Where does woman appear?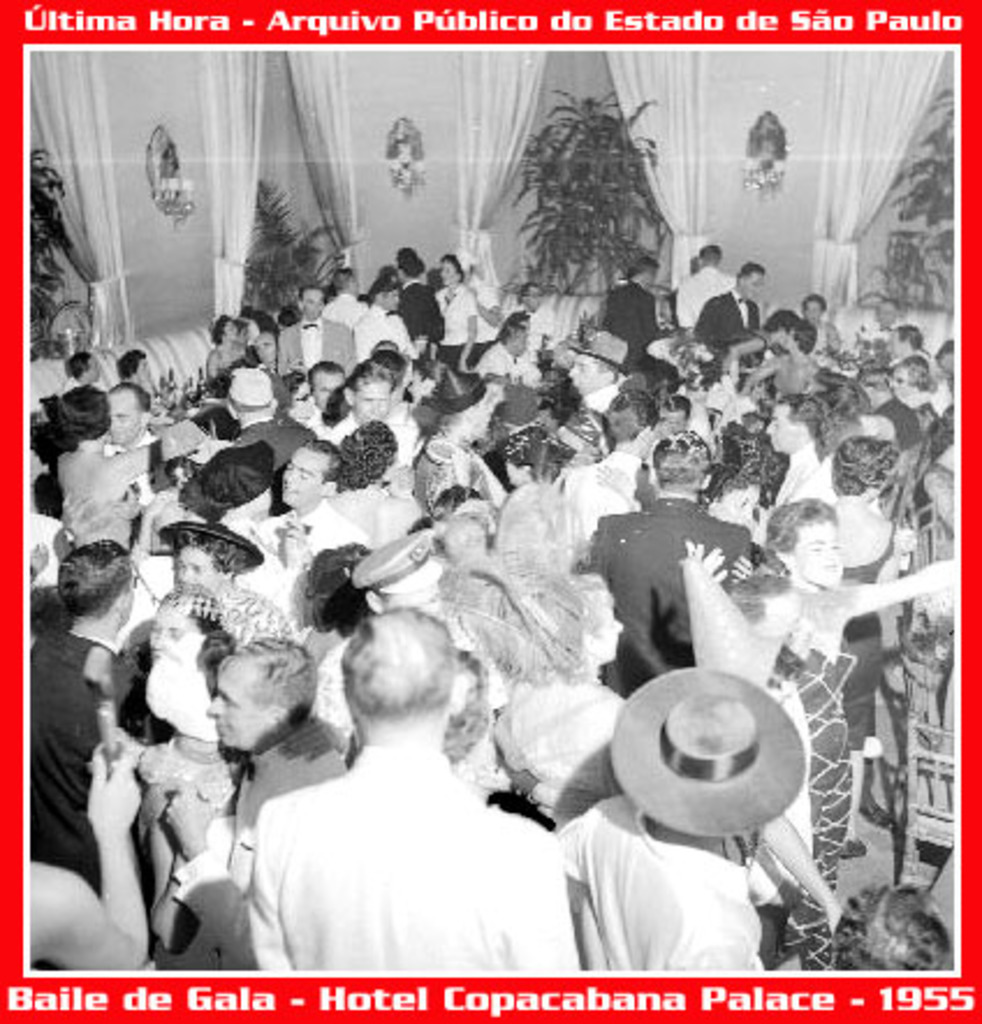
Appears at 736,493,952,887.
